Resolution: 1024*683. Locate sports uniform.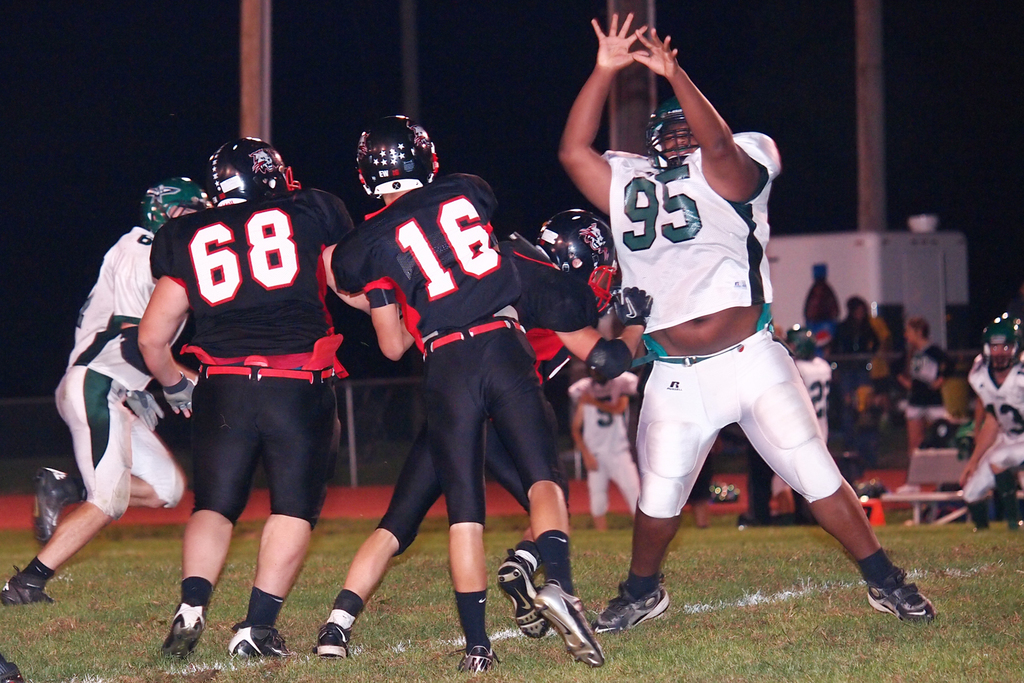
[312, 208, 655, 661].
